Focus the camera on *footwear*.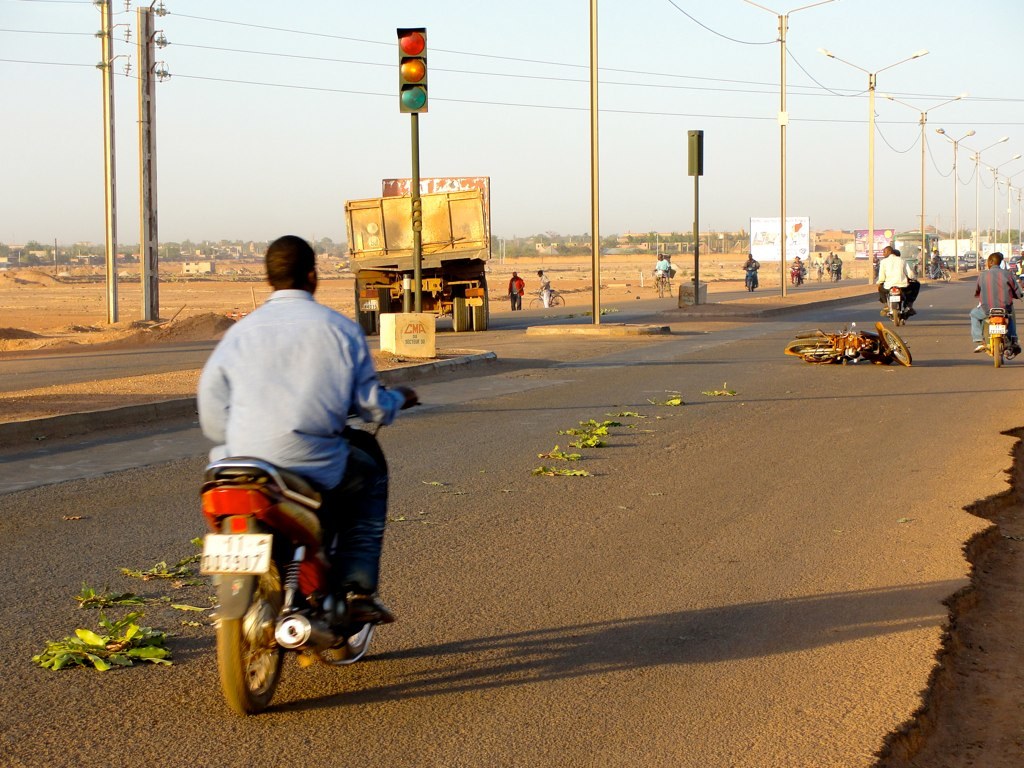
Focus region: {"left": 908, "top": 305, "right": 921, "bottom": 315}.
